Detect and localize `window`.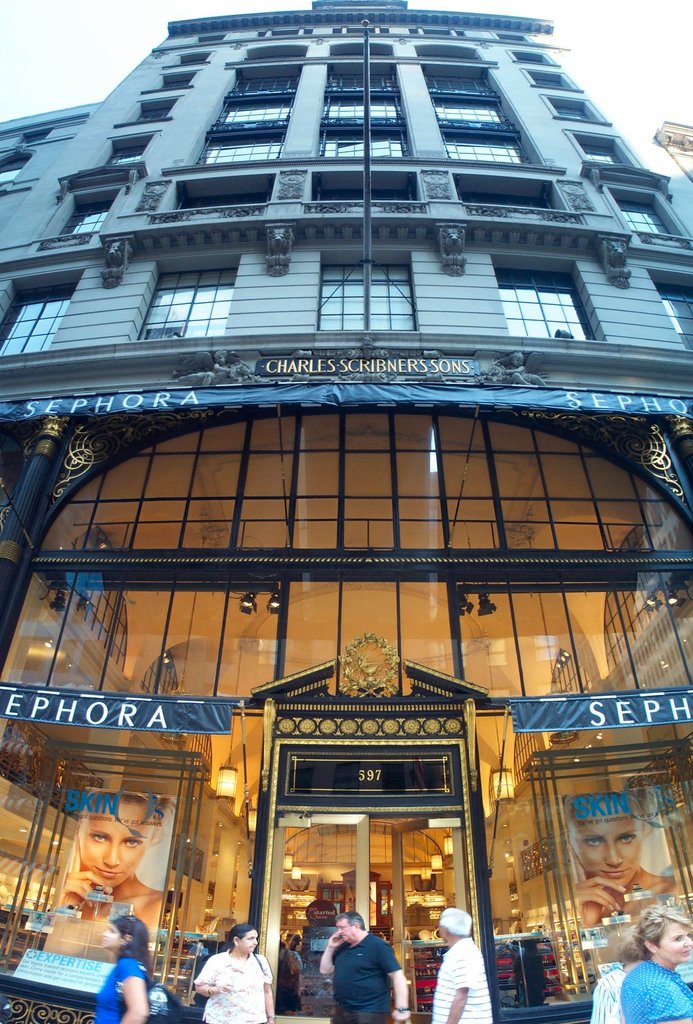
Localized at <bbox>160, 49, 211, 65</bbox>.
